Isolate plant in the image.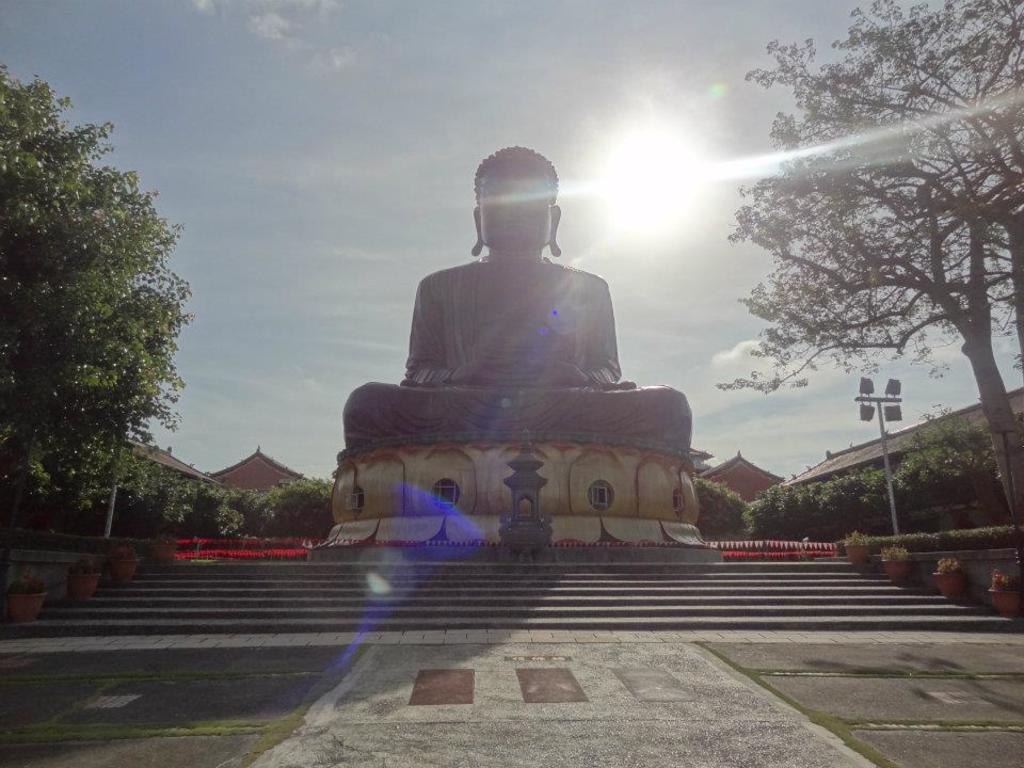
Isolated region: <region>930, 551, 971, 578</region>.
